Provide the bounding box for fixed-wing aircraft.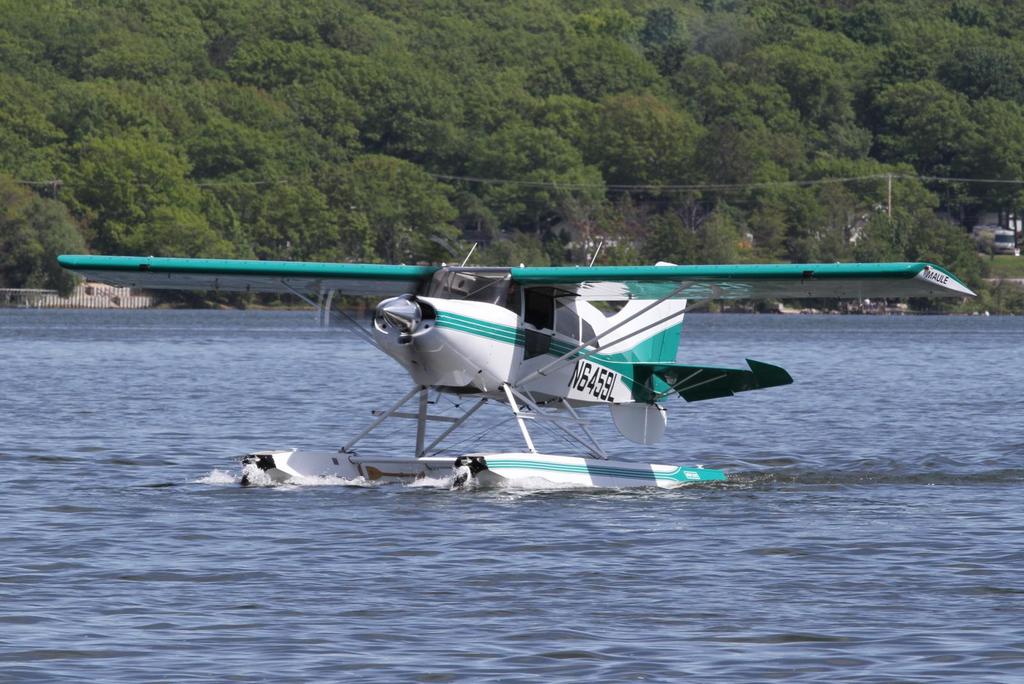
rect(57, 245, 974, 489).
